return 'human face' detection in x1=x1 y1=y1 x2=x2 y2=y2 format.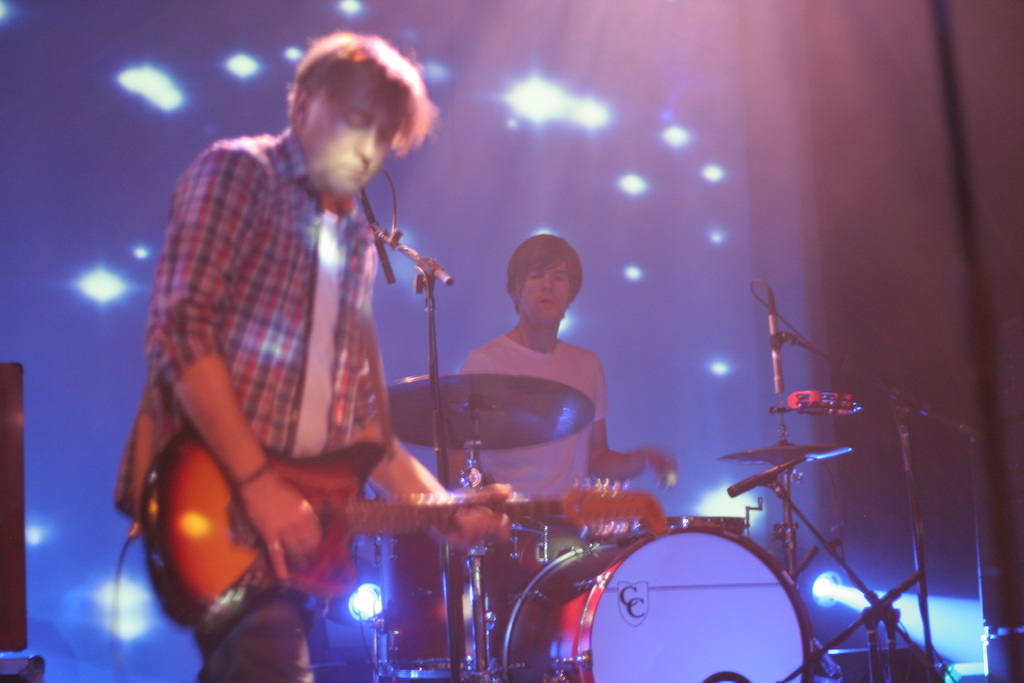
x1=300 y1=85 x2=403 y2=195.
